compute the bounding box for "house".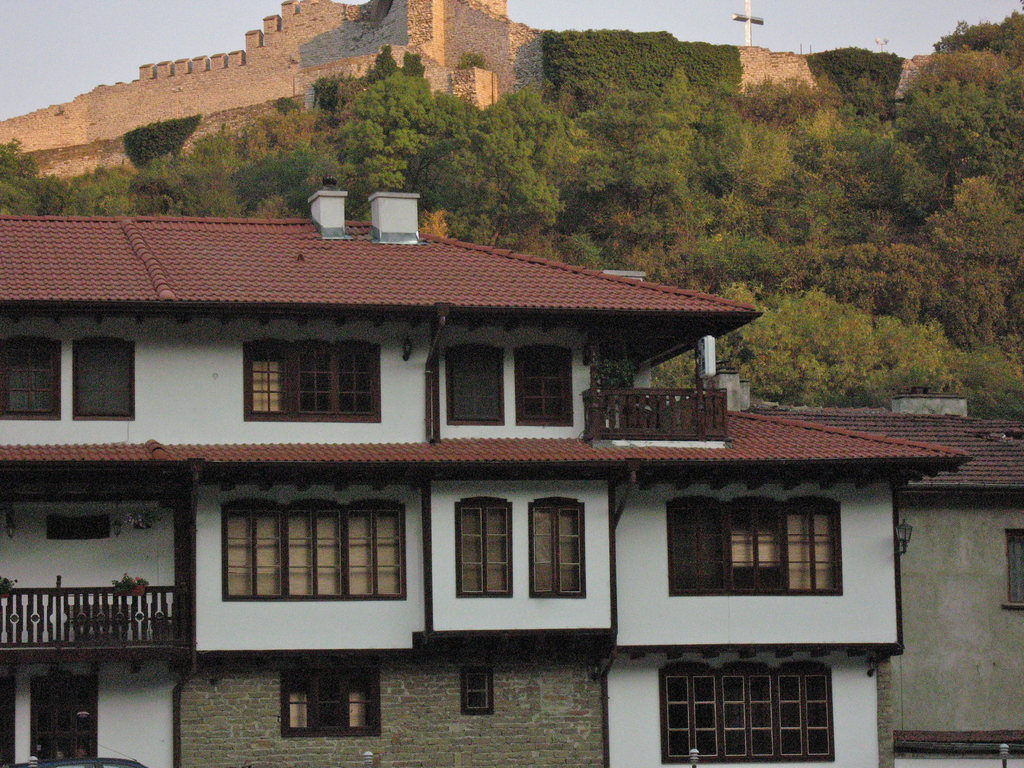
box=[0, 189, 972, 767].
